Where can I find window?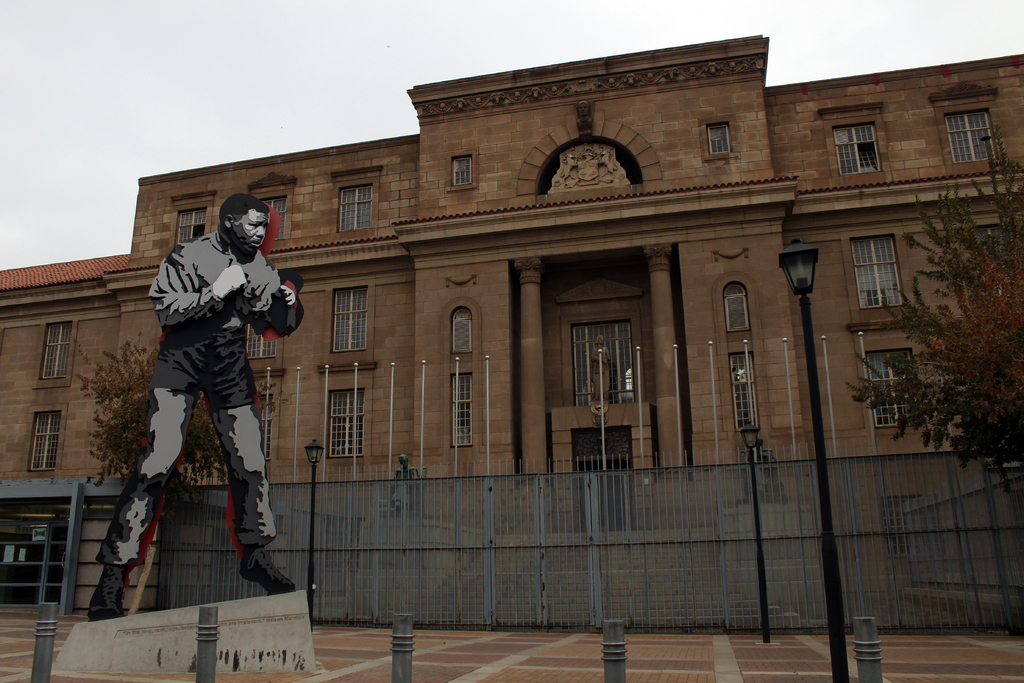
You can find it at 339:186:369:237.
